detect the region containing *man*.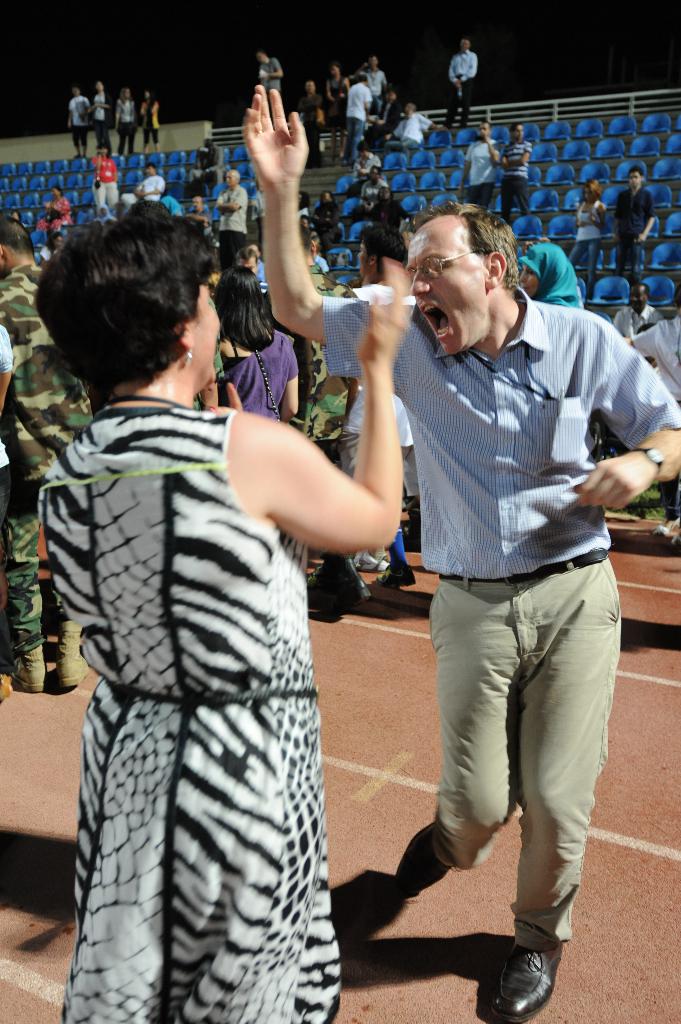
Rect(499, 123, 532, 216).
